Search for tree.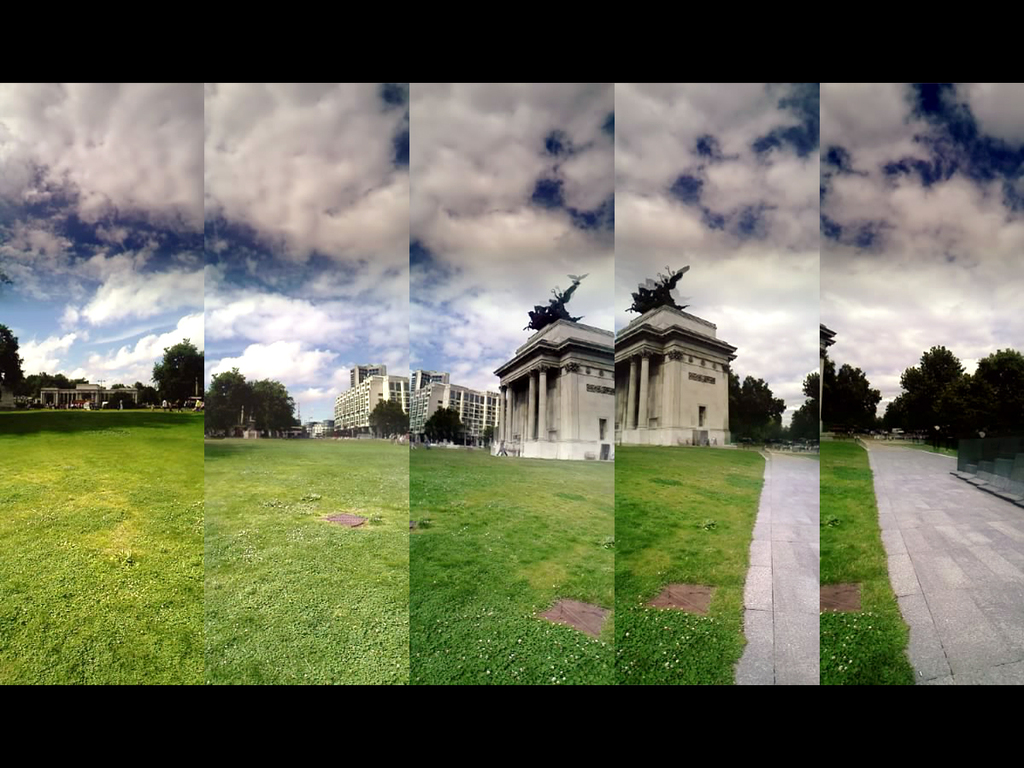
Found at 254 378 292 430.
